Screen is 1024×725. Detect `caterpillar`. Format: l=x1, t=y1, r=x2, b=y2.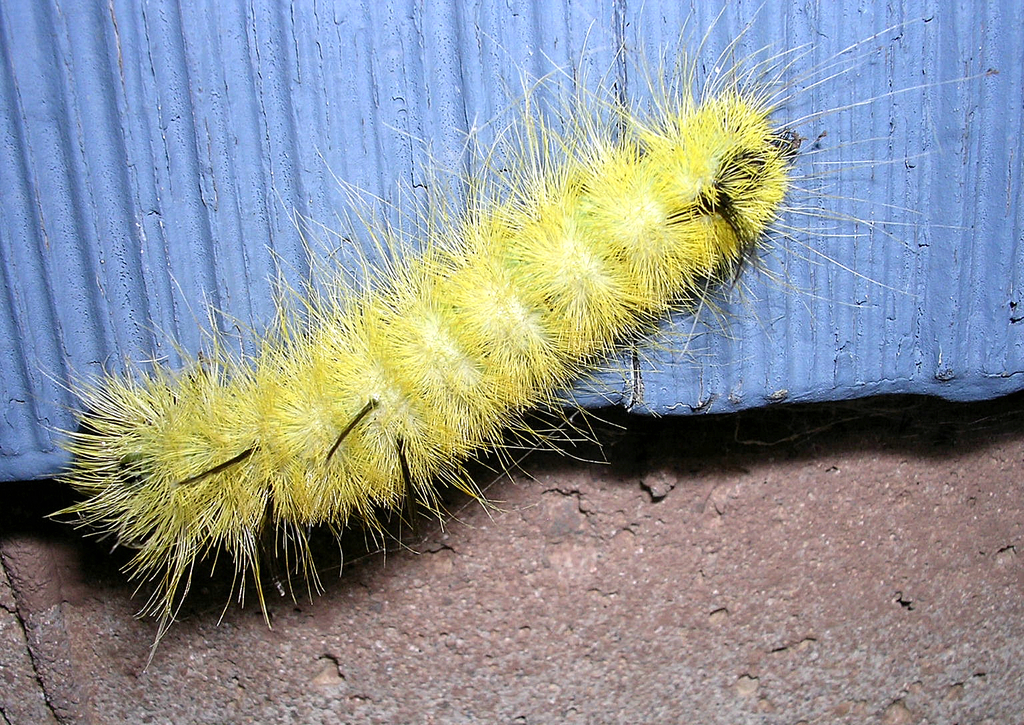
l=37, t=0, r=997, b=671.
